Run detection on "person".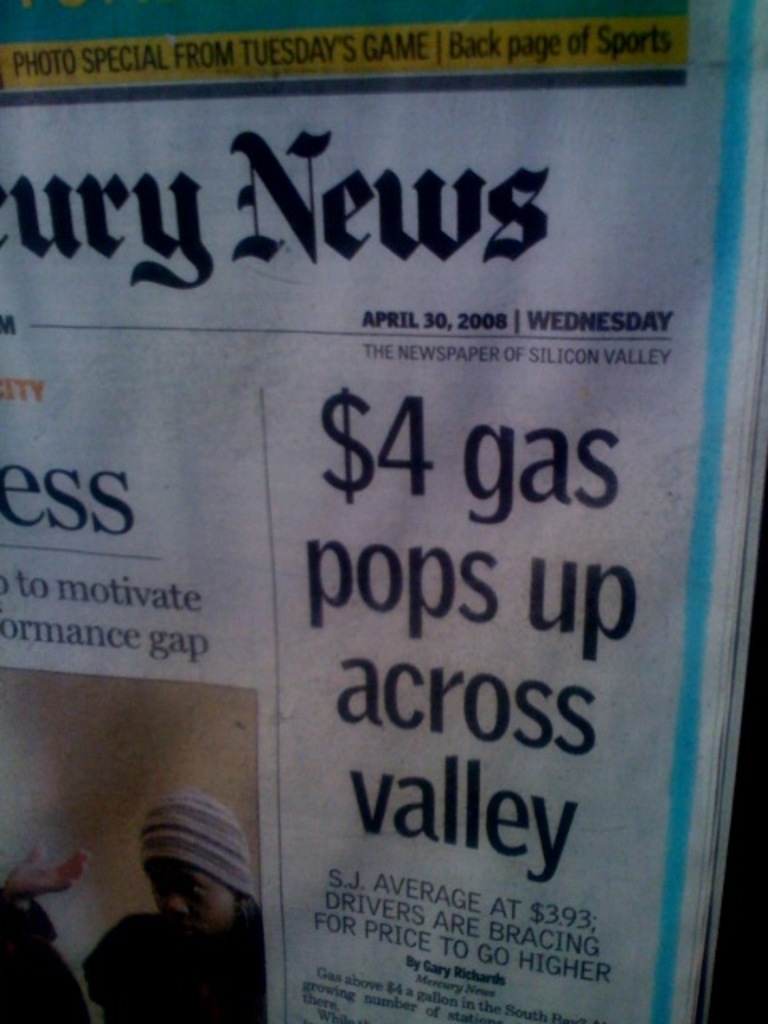
Result: x1=96 y1=787 x2=291 y2=1023.
